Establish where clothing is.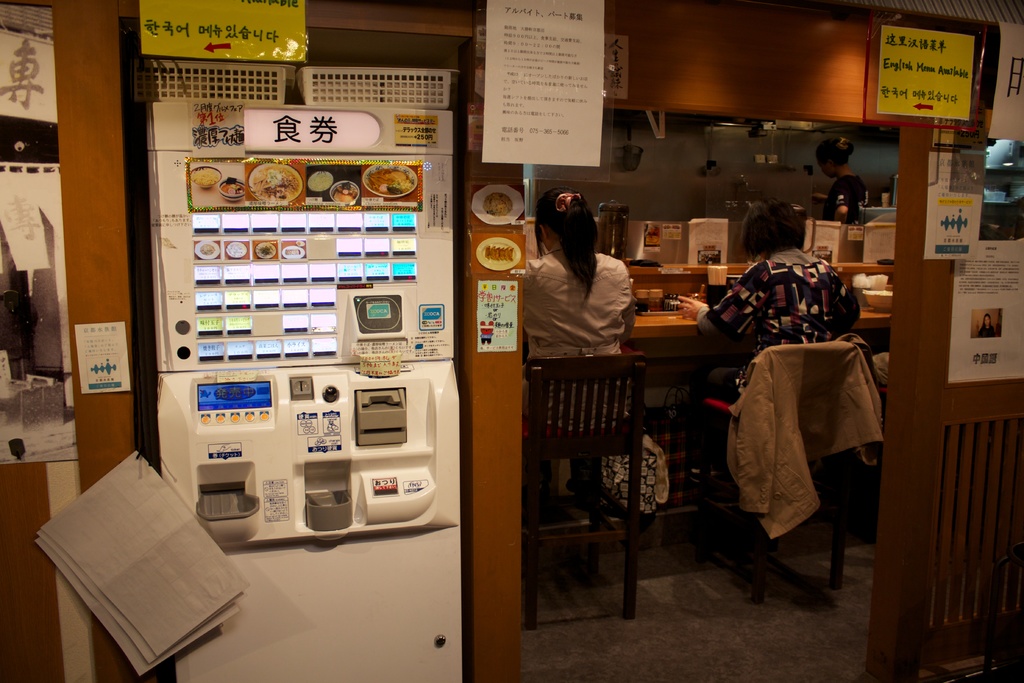
Established at <box>692,242,851,457</box>.
